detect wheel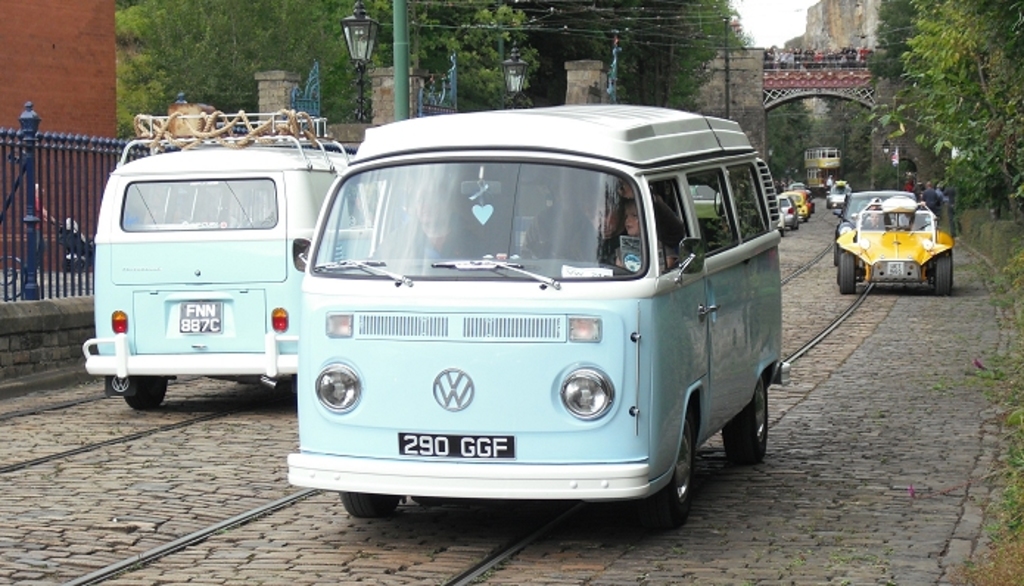
x1=825, y1=194, x2=830, y2=208
